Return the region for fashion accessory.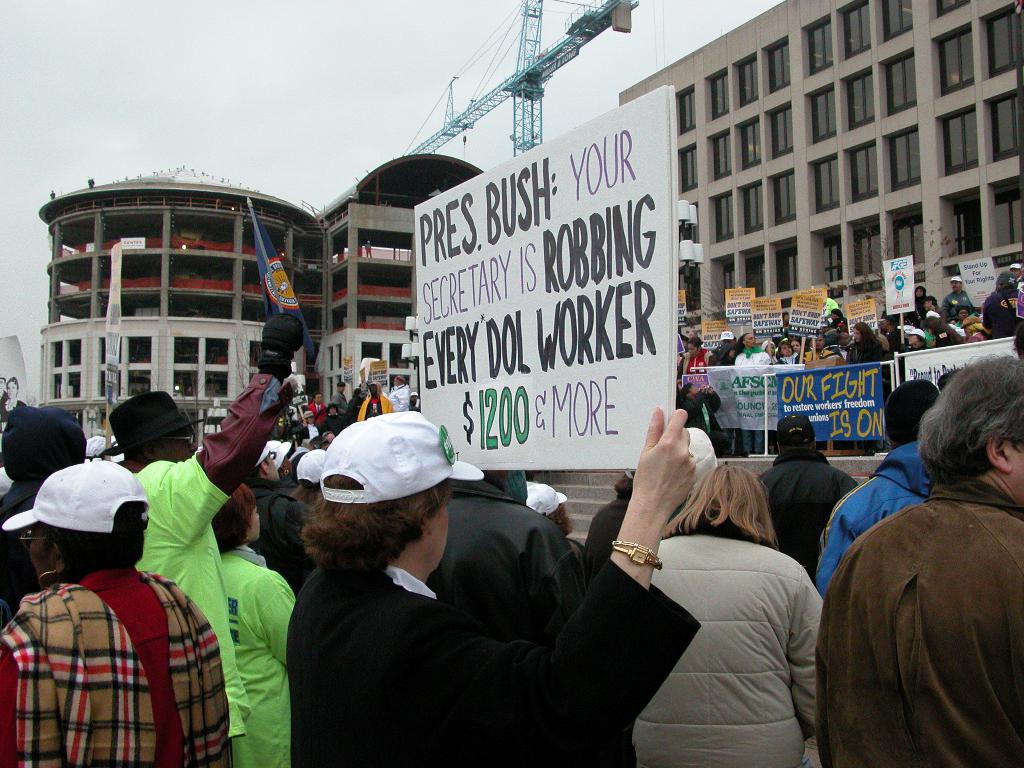
left=296, top=449, right=326, bottom=483.
